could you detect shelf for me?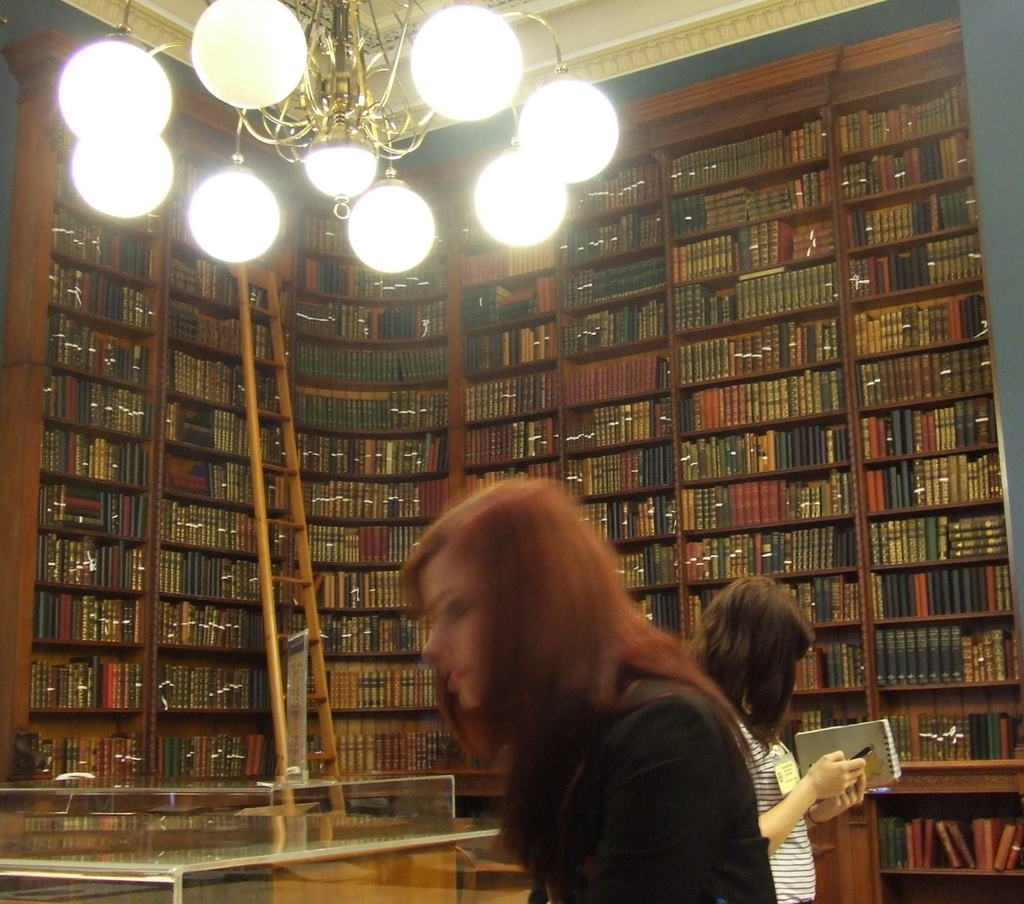
Detection result: 48, 207, 148, 292.
